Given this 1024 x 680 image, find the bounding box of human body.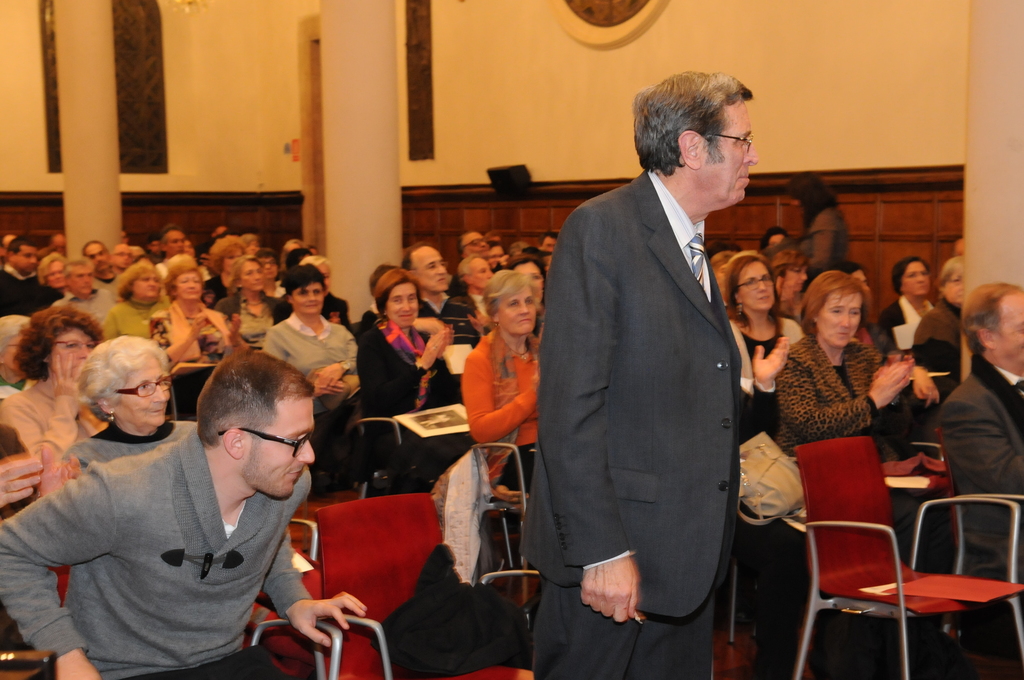
detection(881, 298, 934, 352).
